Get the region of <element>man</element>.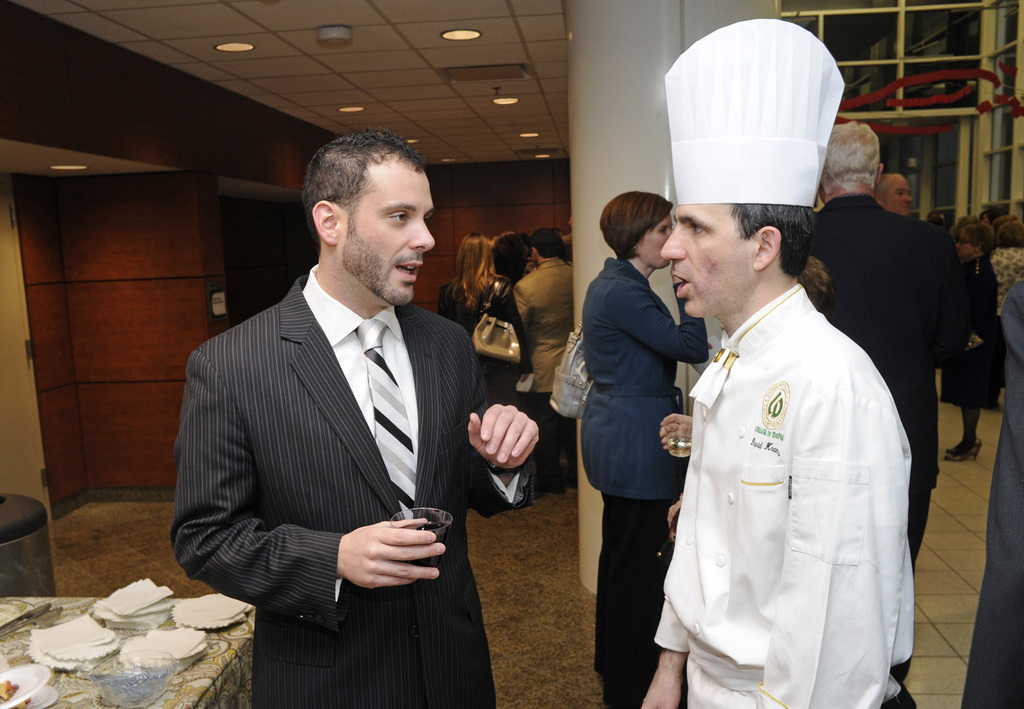
locate(810, 123, 962, 564).
